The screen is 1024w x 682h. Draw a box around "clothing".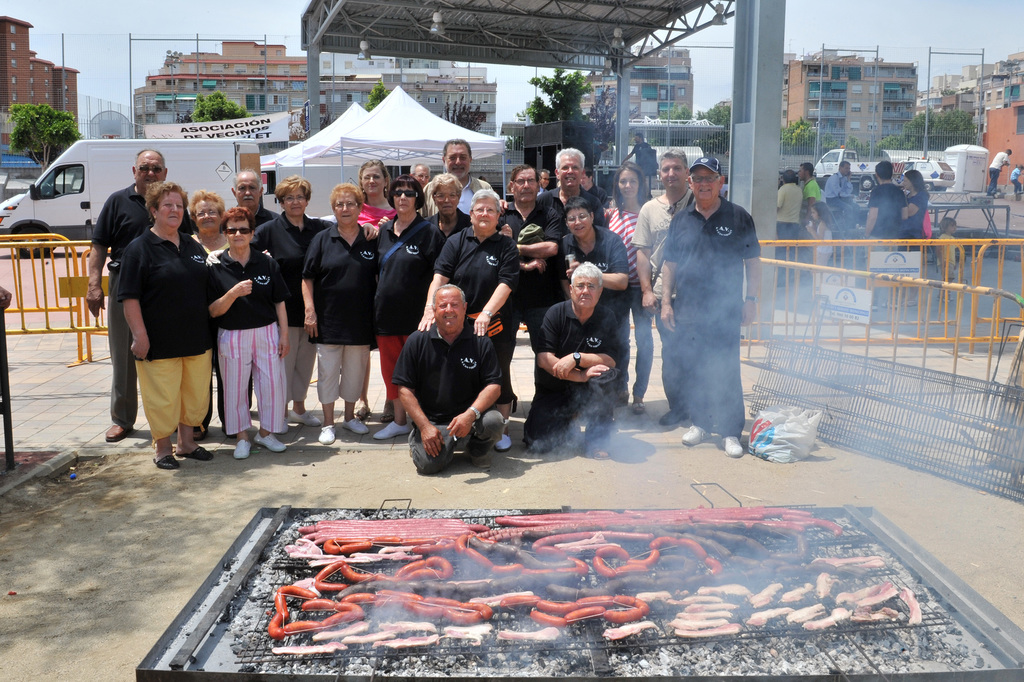
<box>655,158,768,438</box>.
